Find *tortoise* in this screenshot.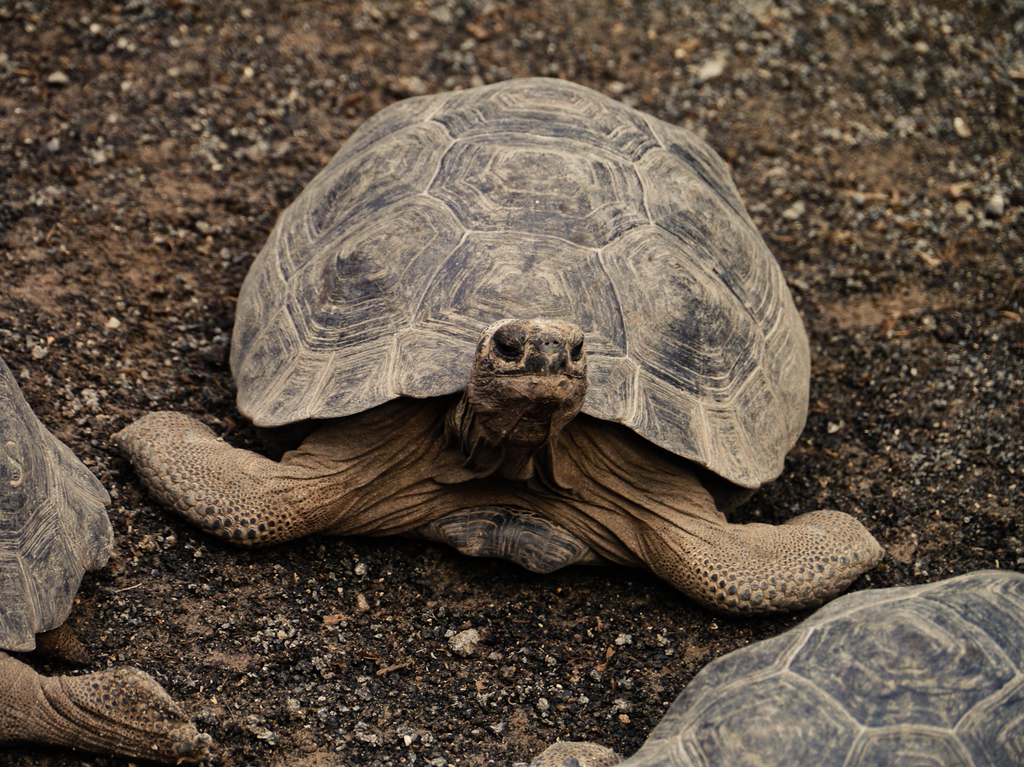
The bounding box for *tortoise* is 524 570 1023 766.
